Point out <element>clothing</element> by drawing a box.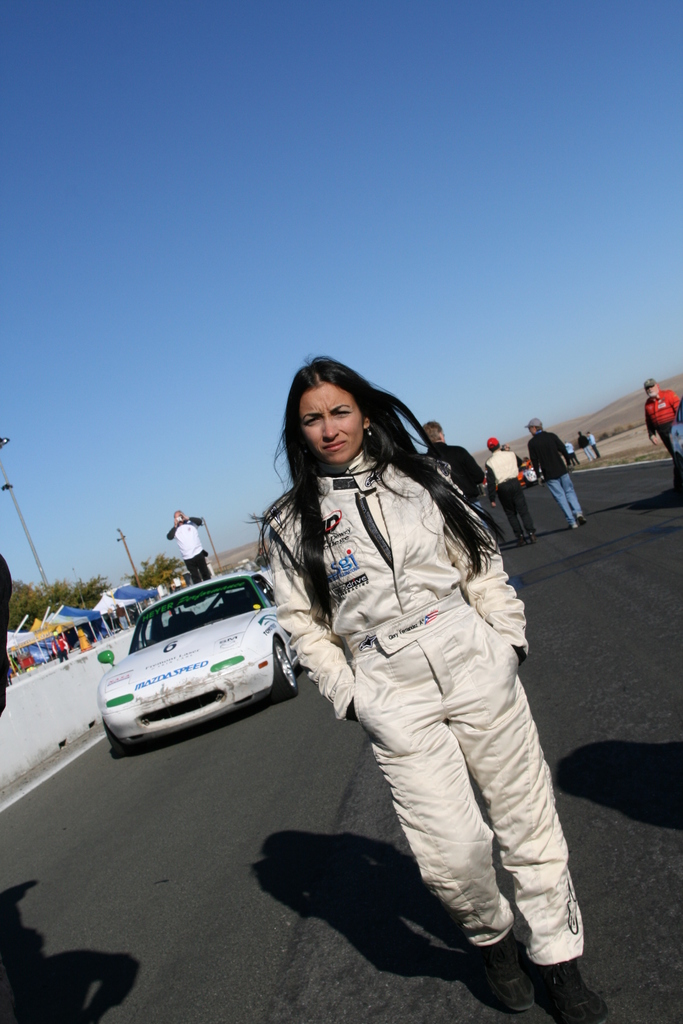
locate(643, 389, 682, 459).
